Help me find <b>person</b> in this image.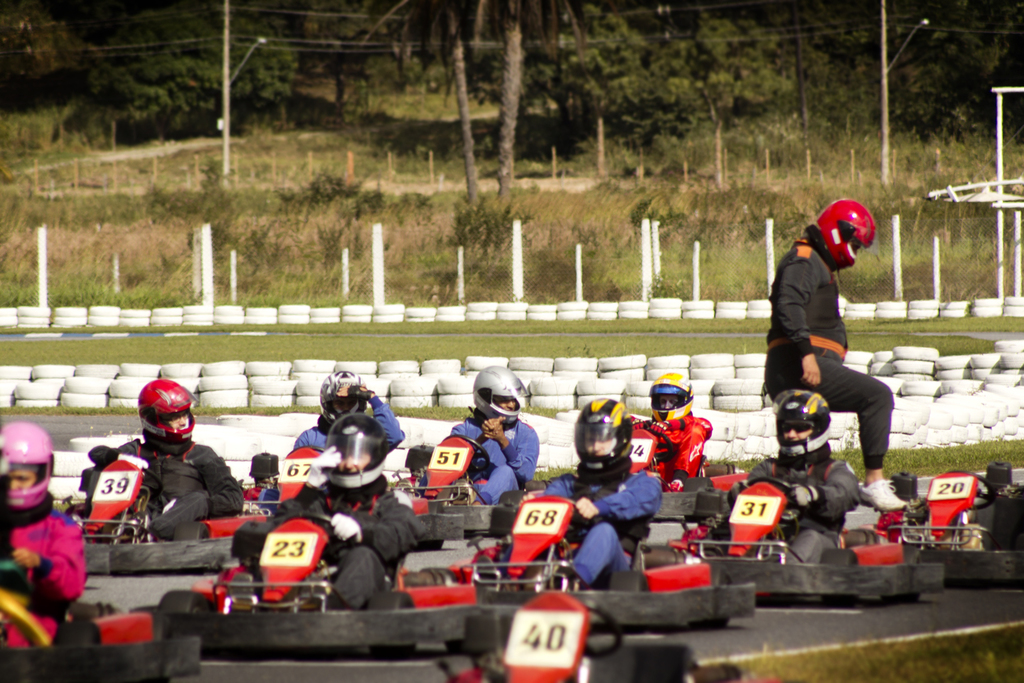
Found it: select_region(0, 418, 87, 650).
